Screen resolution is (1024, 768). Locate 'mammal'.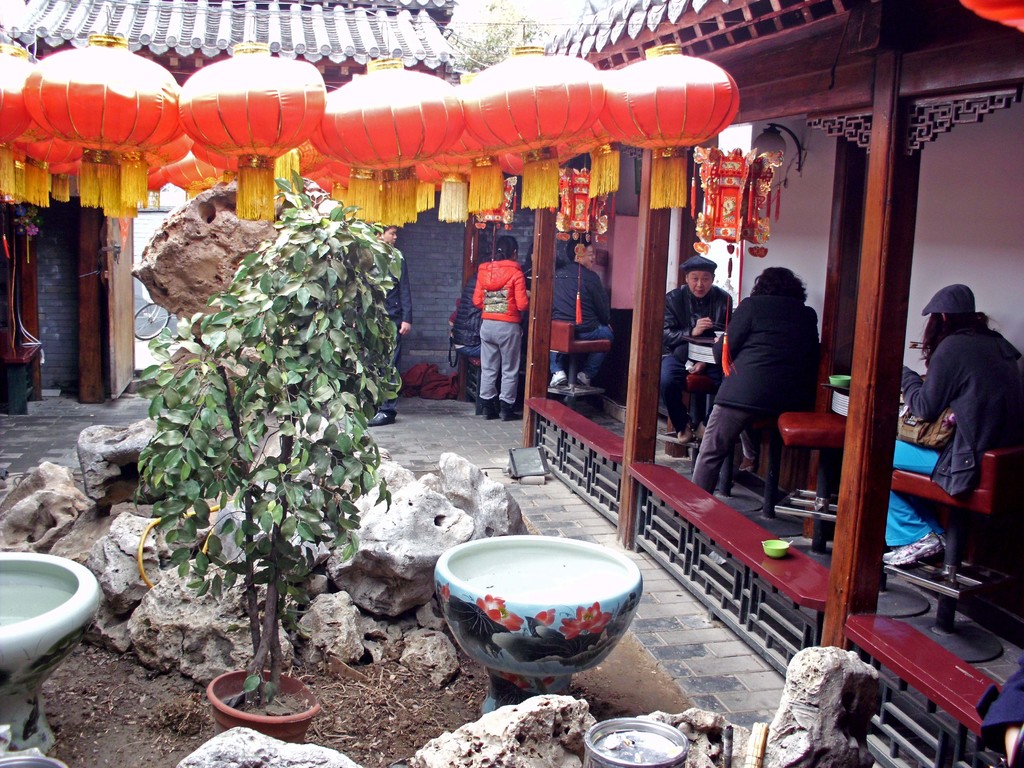
rect(977, 659, 1023, 767).
